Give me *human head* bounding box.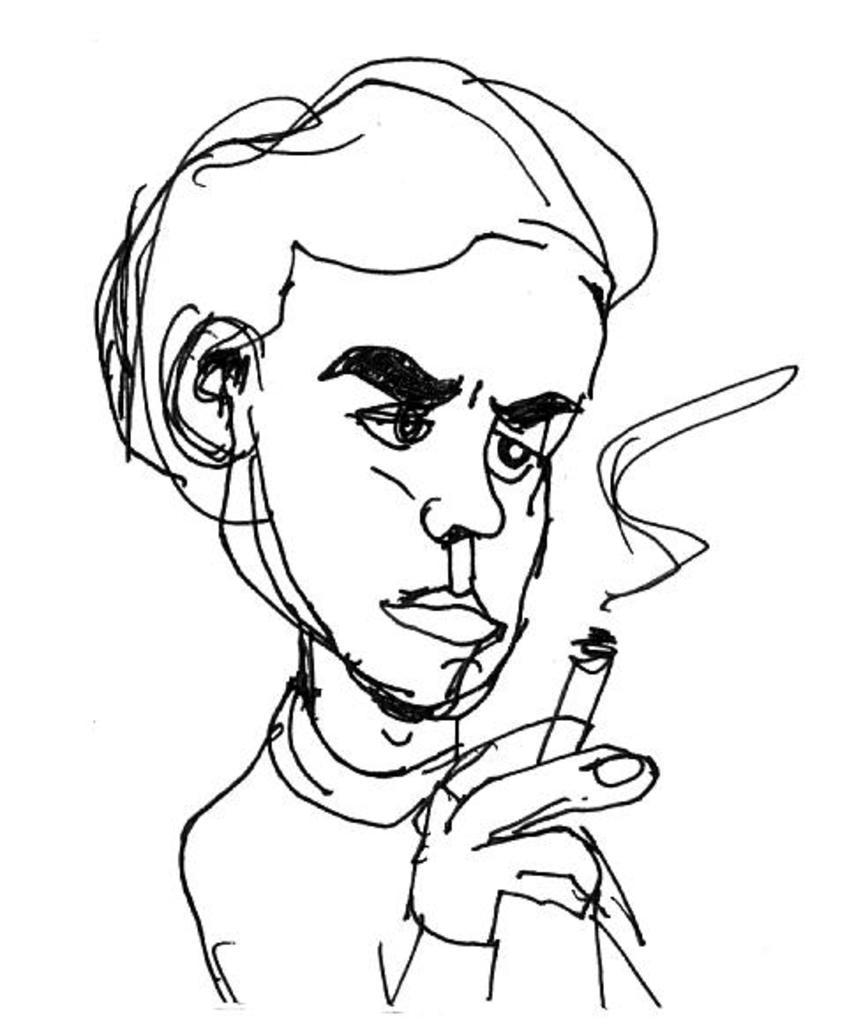
pyautogui.locateOnScreen(88, 58, 656, 710).
